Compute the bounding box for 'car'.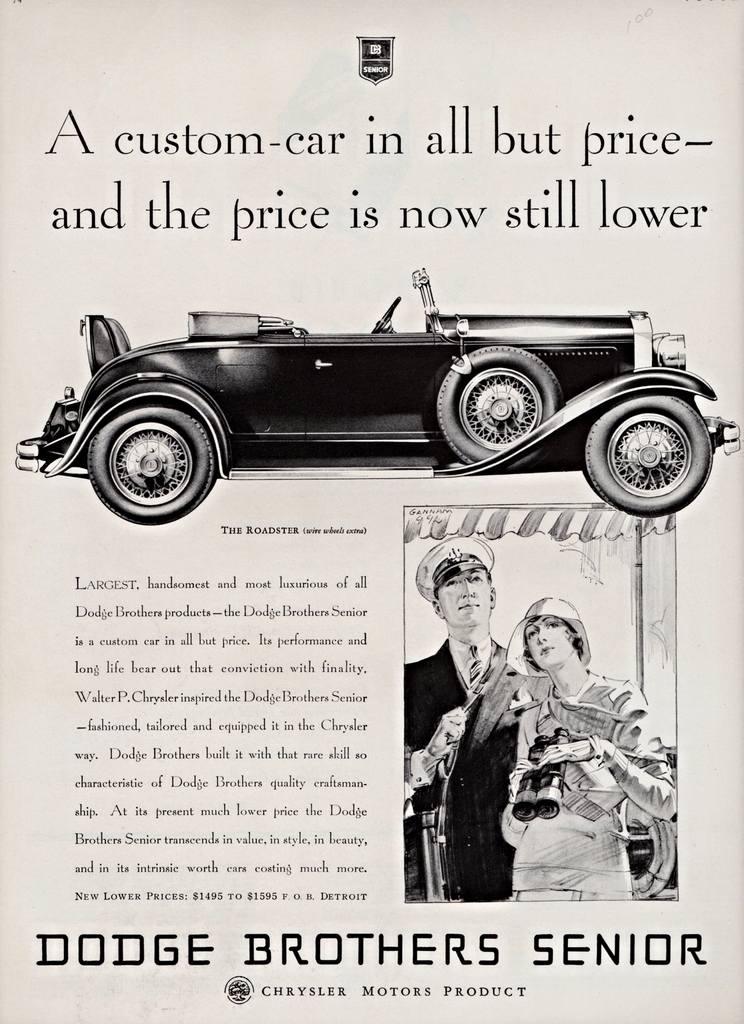
{"left": 14, "top": 266, "right": 702, "bottom": 532}.
